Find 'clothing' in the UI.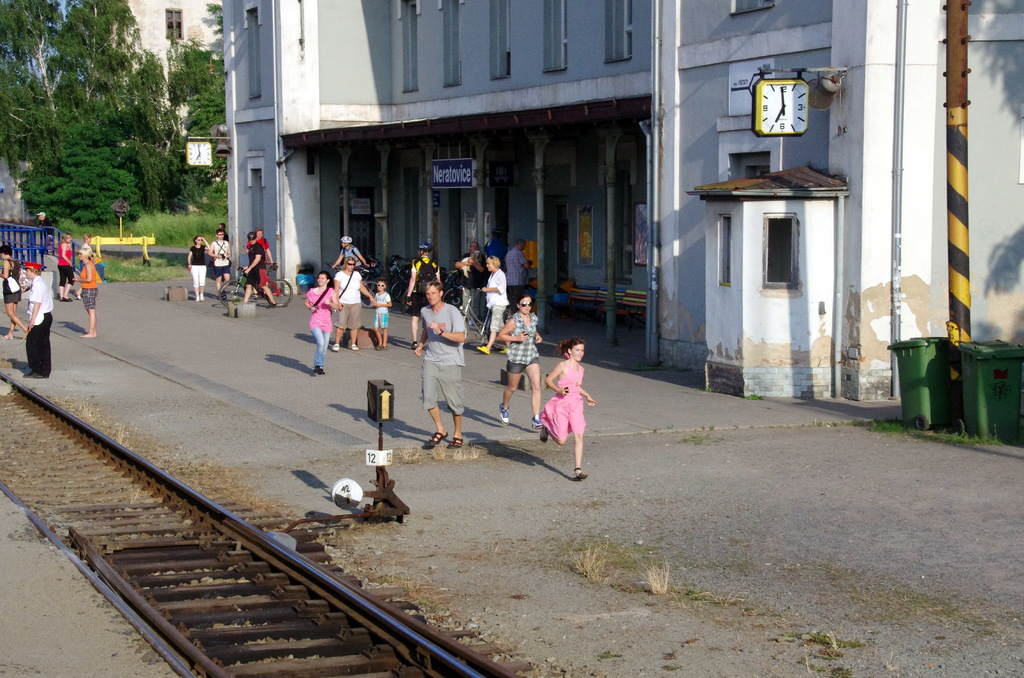
UI element at box(333, 268, 362, 332).
